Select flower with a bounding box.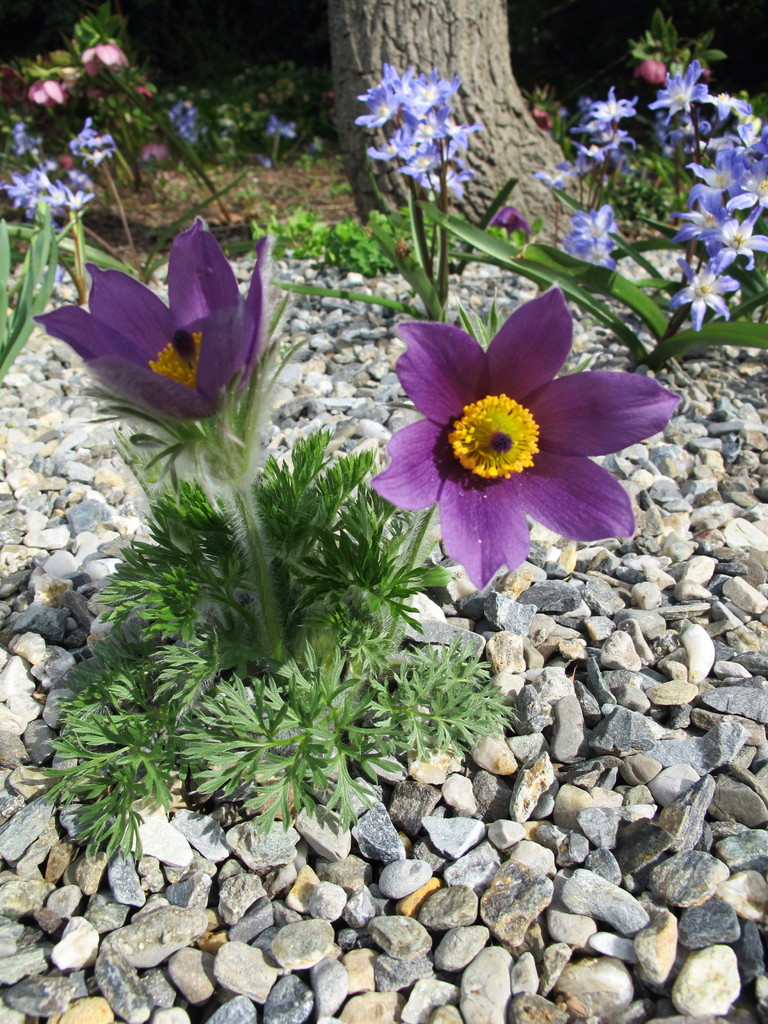
31 212 270 424.
